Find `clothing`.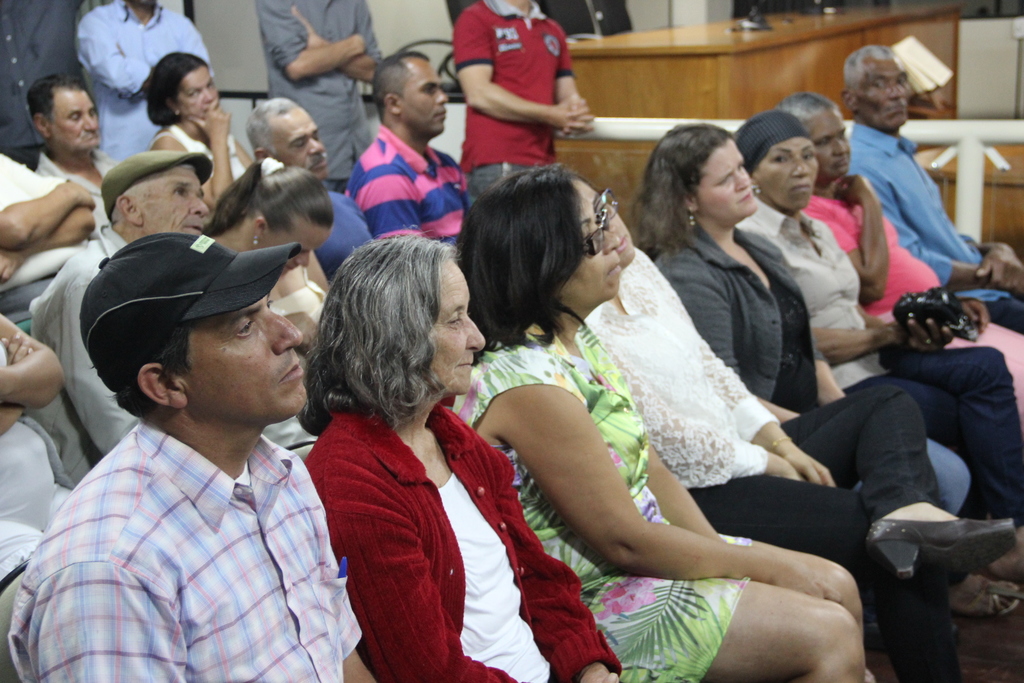
bbox=(47, 147, 106, 229).
